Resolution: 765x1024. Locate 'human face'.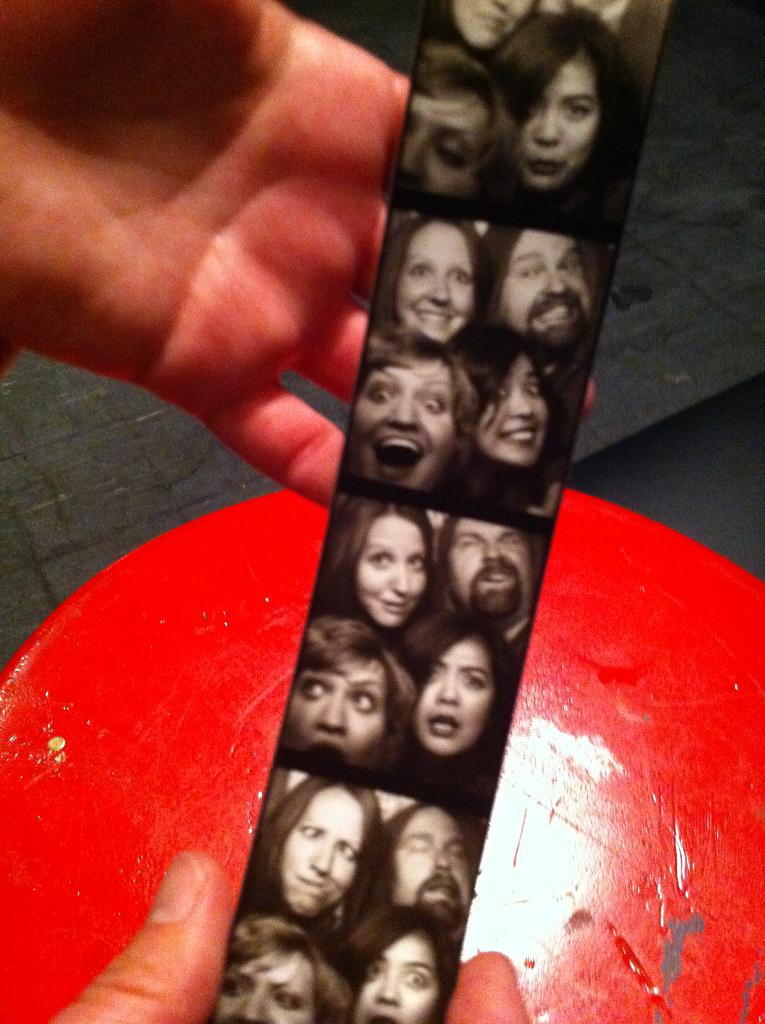
{"x1": 503, "y1": 225, "x2": 593, "y2": 356}.
